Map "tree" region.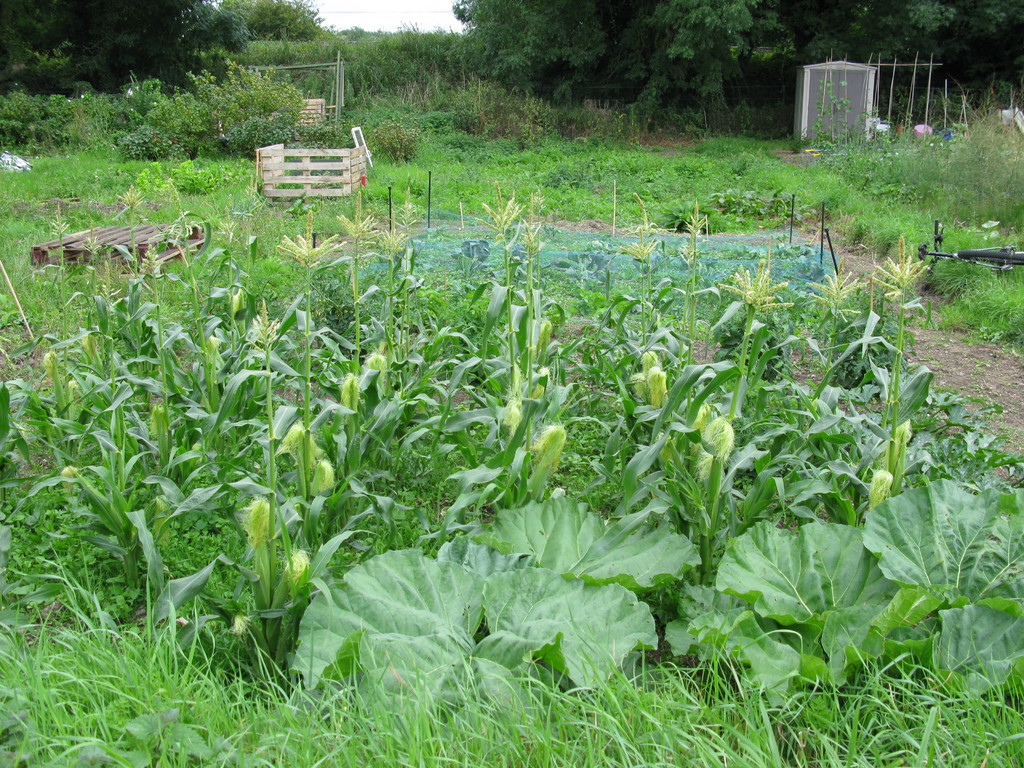
Mapped to left=218, top=0, right=331, bottom=40.
